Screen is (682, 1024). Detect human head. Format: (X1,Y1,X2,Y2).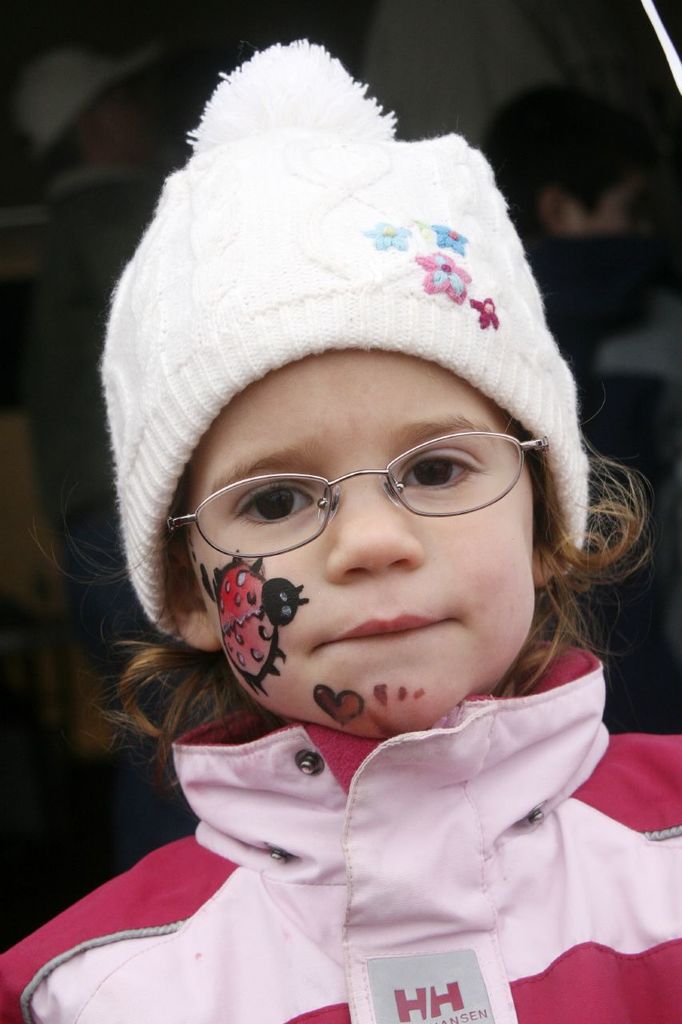
(145,105,593,645).
